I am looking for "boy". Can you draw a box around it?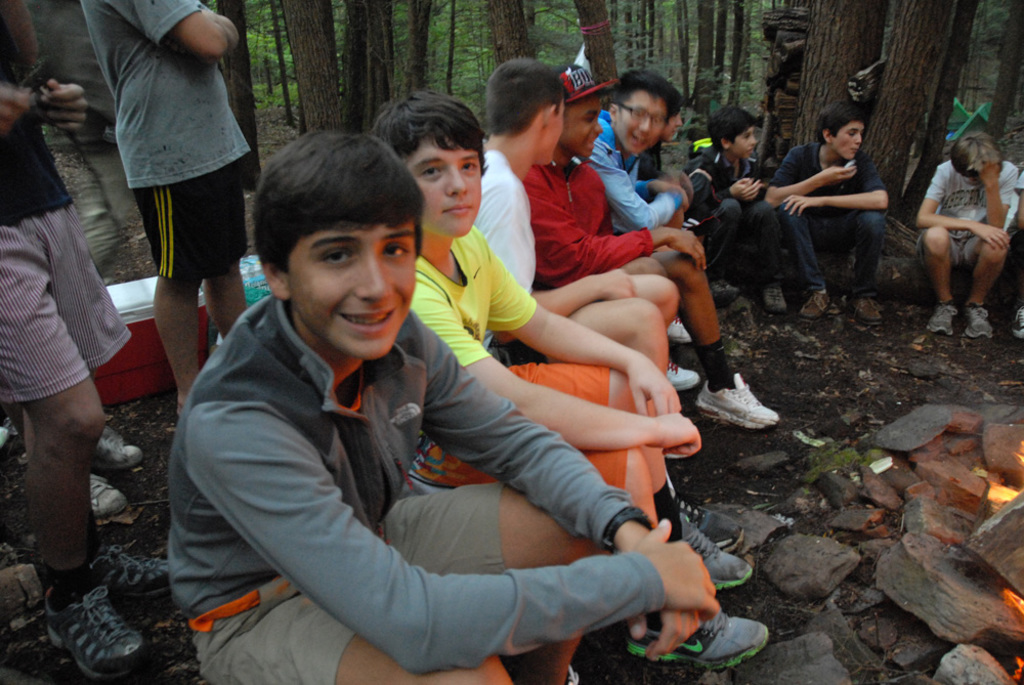
Sure, the bounding box is bbox=[688, 111, 794, 315].
